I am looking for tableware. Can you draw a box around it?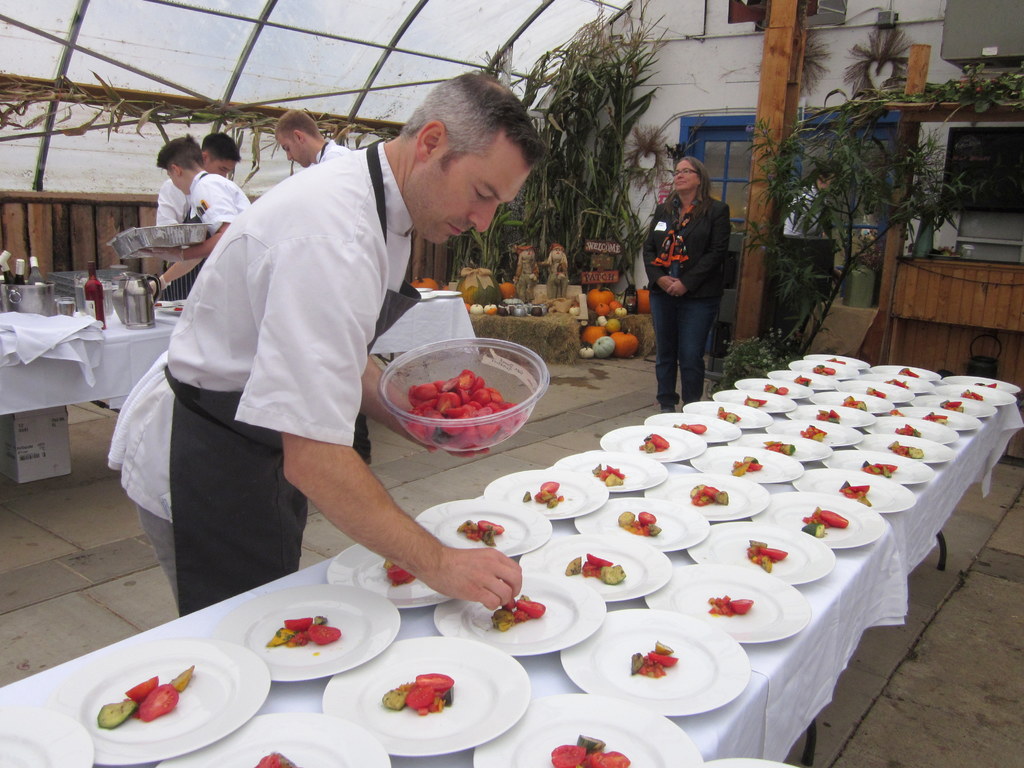
Sure, the bounding box is pyautogui.locateOnScreen(731, 376, 812, 401).
